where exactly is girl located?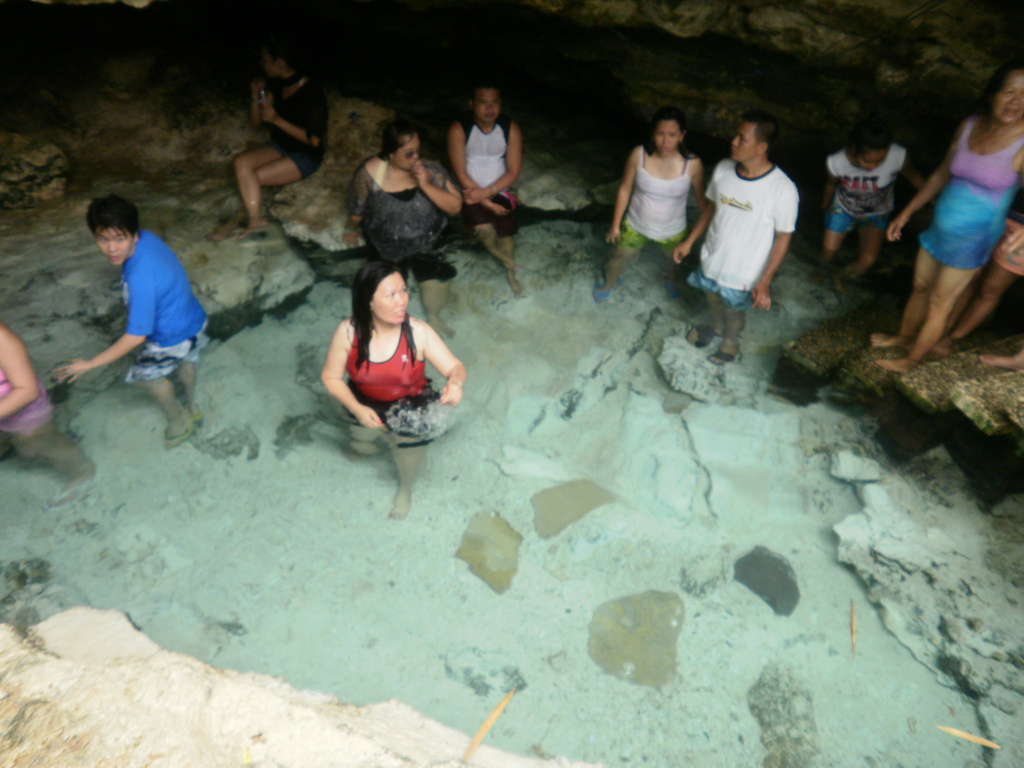
Its bounding box is box=[342, 113, 463, 336].
